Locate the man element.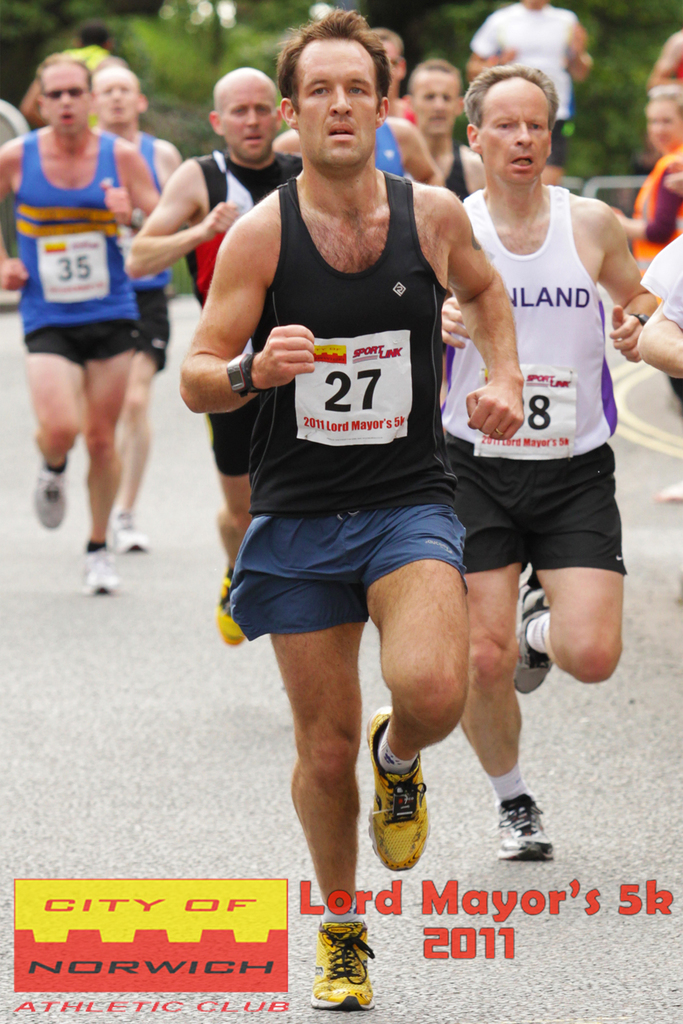
Element bbox: <box>425,50,658,759</box>.
